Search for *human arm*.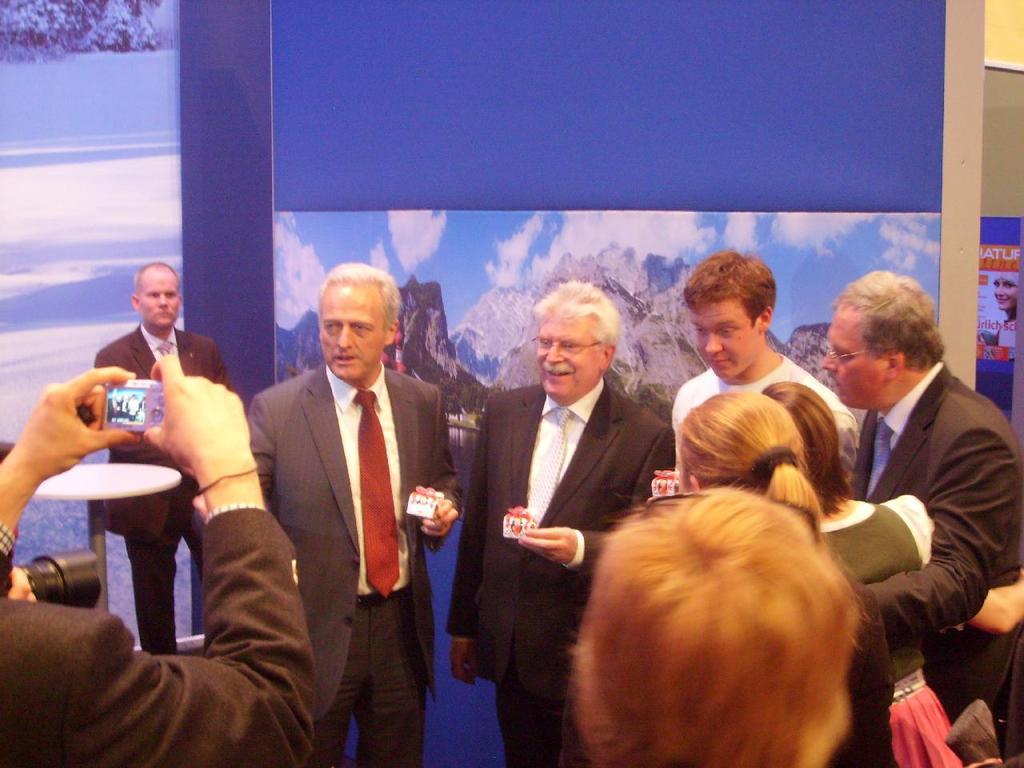
Found at bbox=(858, 422, 1014, 654).
